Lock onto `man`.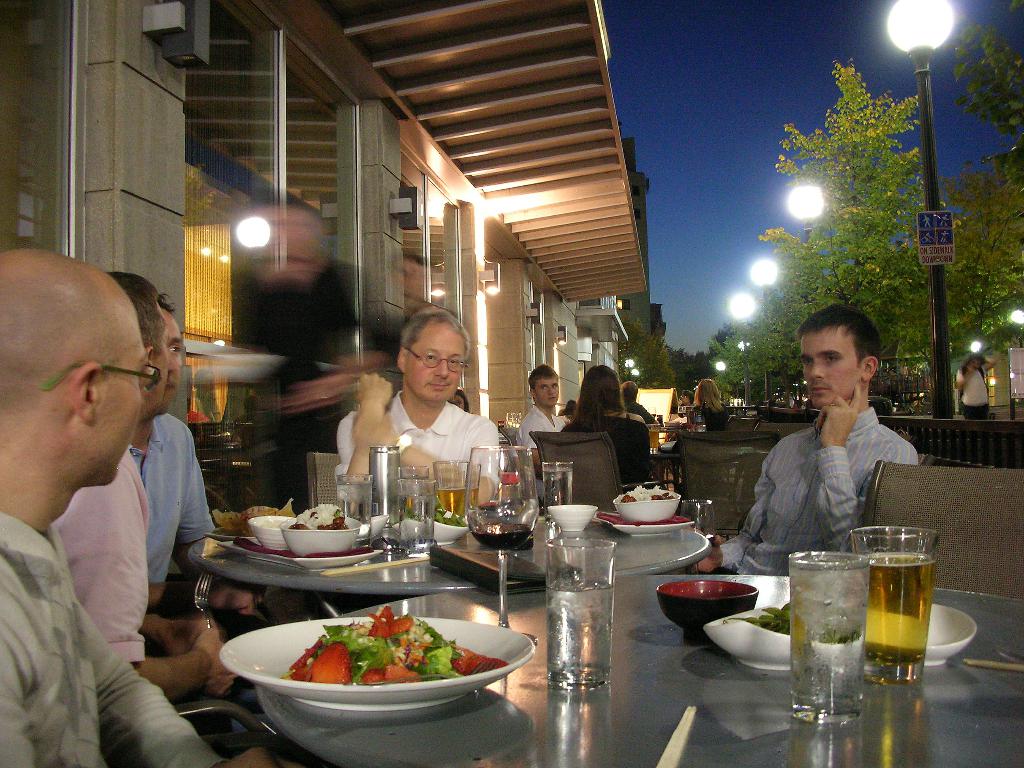
Locked: 330/303/502/511.
